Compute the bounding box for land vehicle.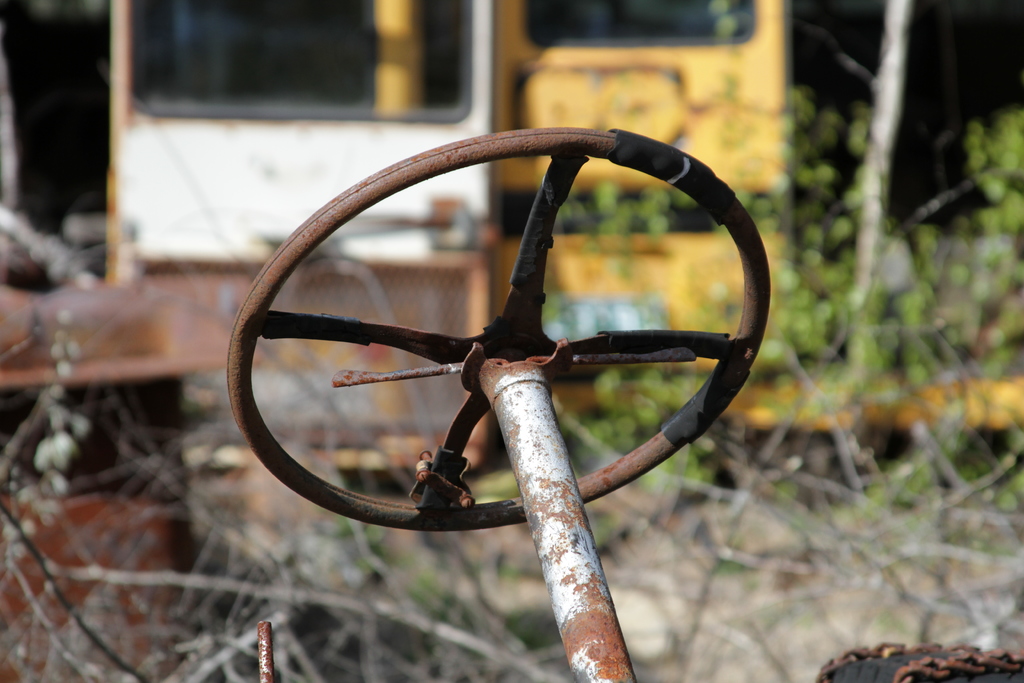
(left=228, top=134, right=774, bottom=682).
